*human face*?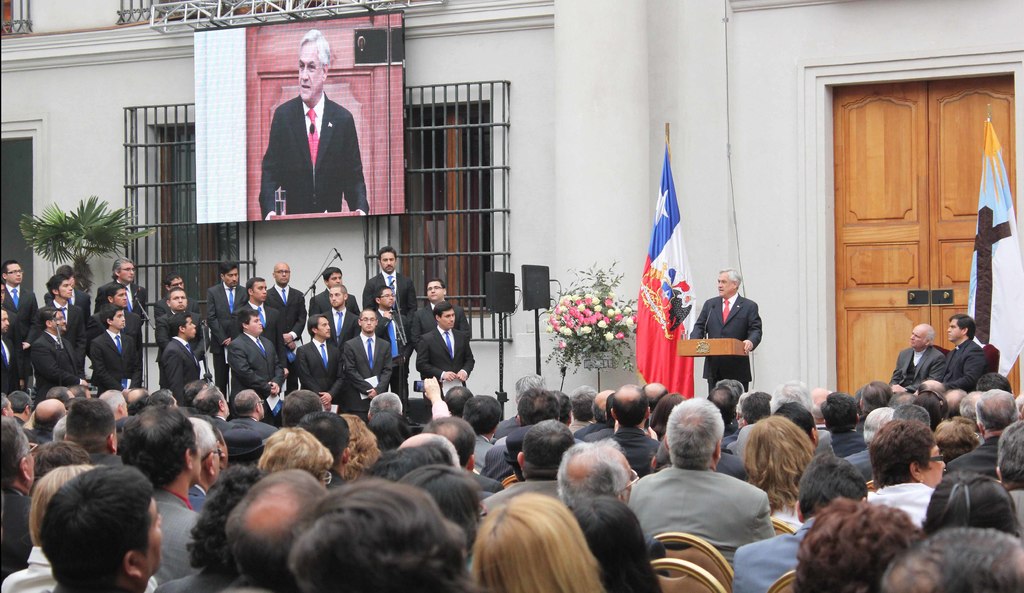
(0, 311, 10, 332)
